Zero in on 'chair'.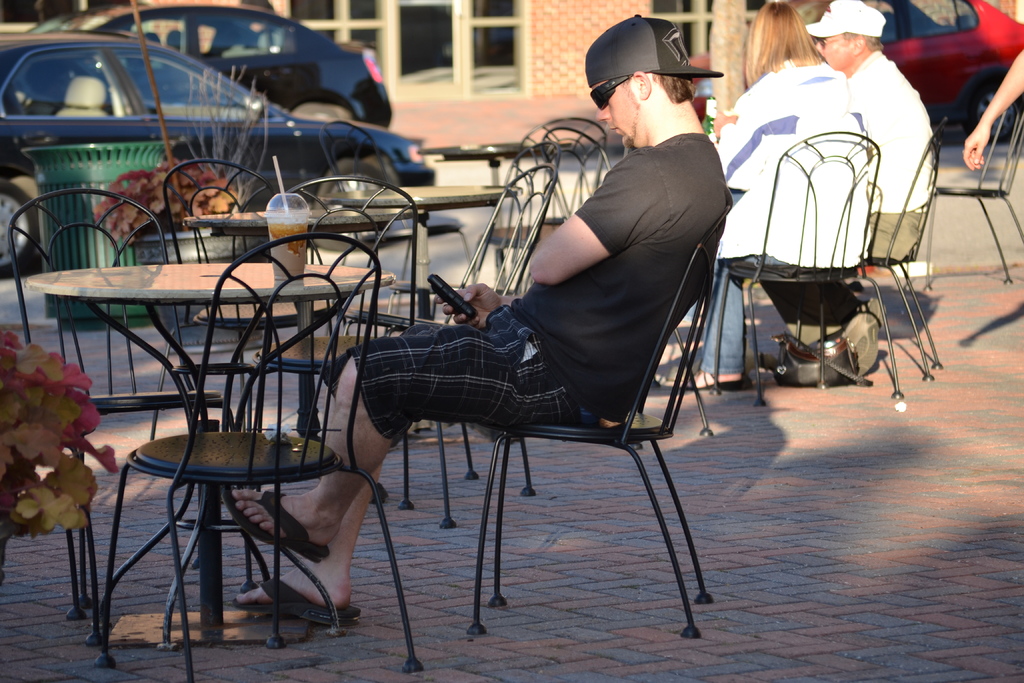
Zeroed in: <bbox>10, 186, 257, 632</bbox>.
